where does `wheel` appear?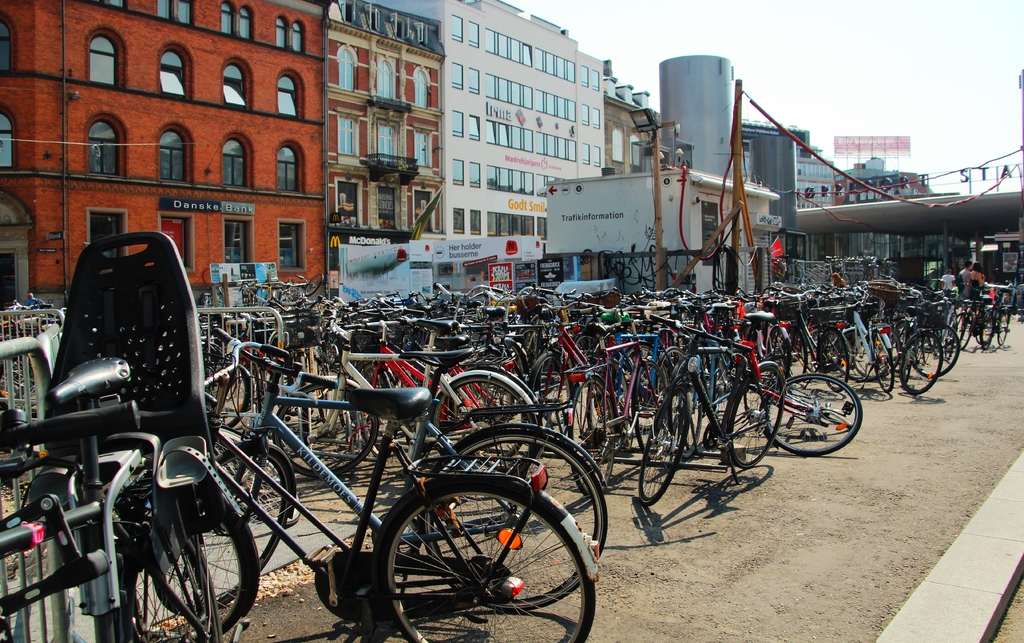
Appears at bbox=(636, 360, 671, 451).
